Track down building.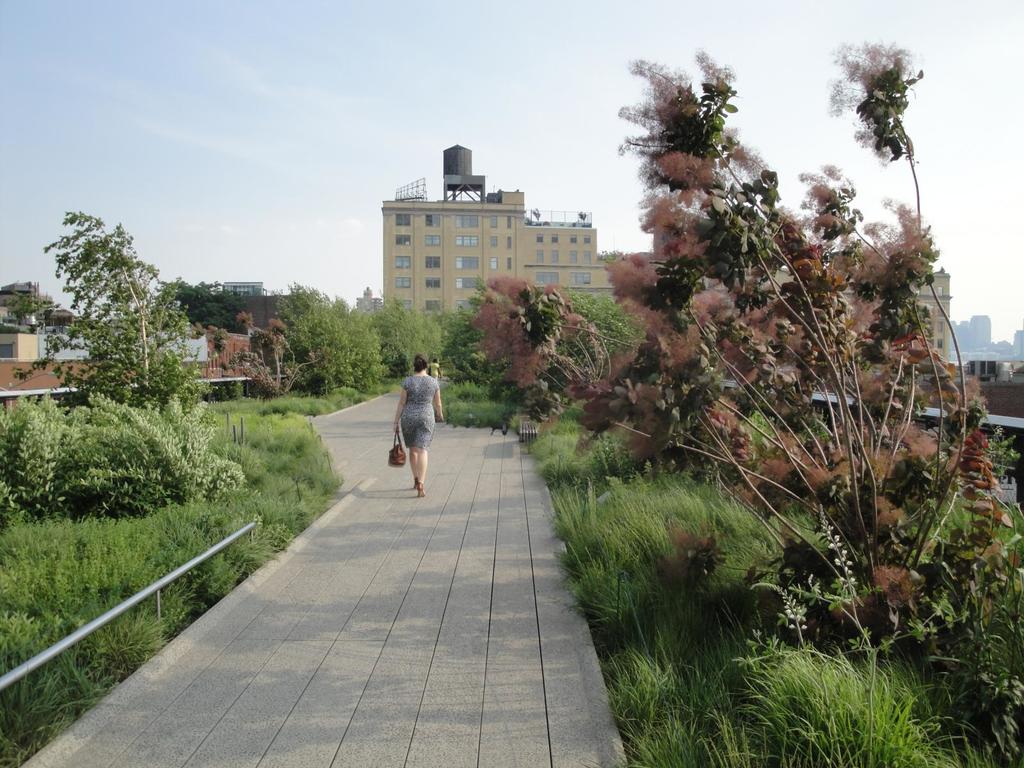
Tracked to [969,313,992,350].
